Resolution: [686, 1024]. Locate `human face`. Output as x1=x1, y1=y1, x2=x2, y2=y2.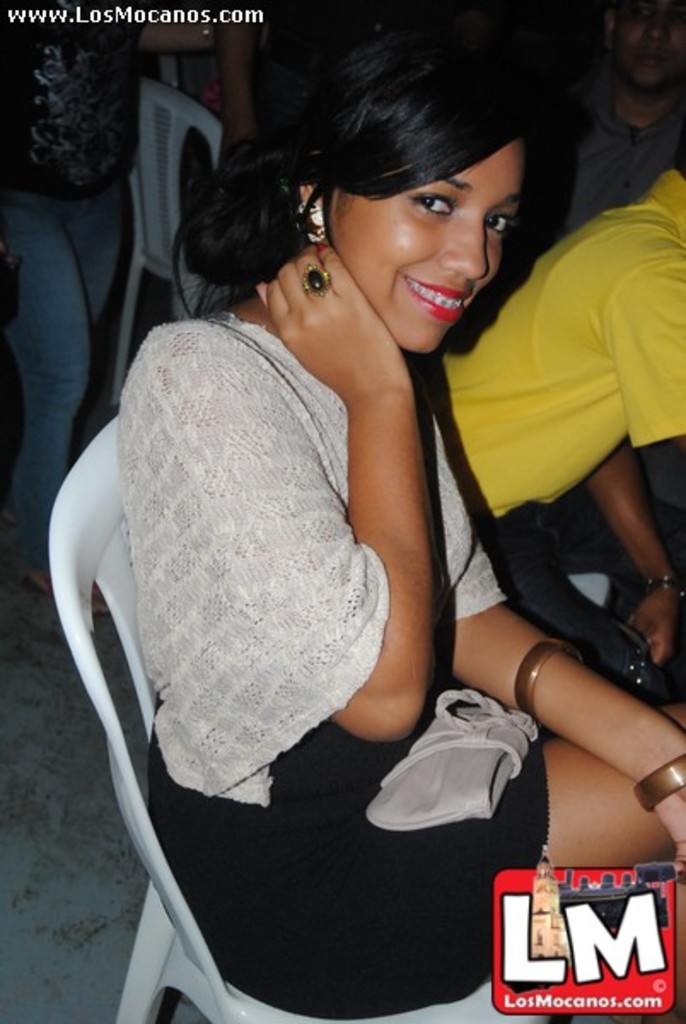
x1=608, y1=0, x2=684, y2=90.
